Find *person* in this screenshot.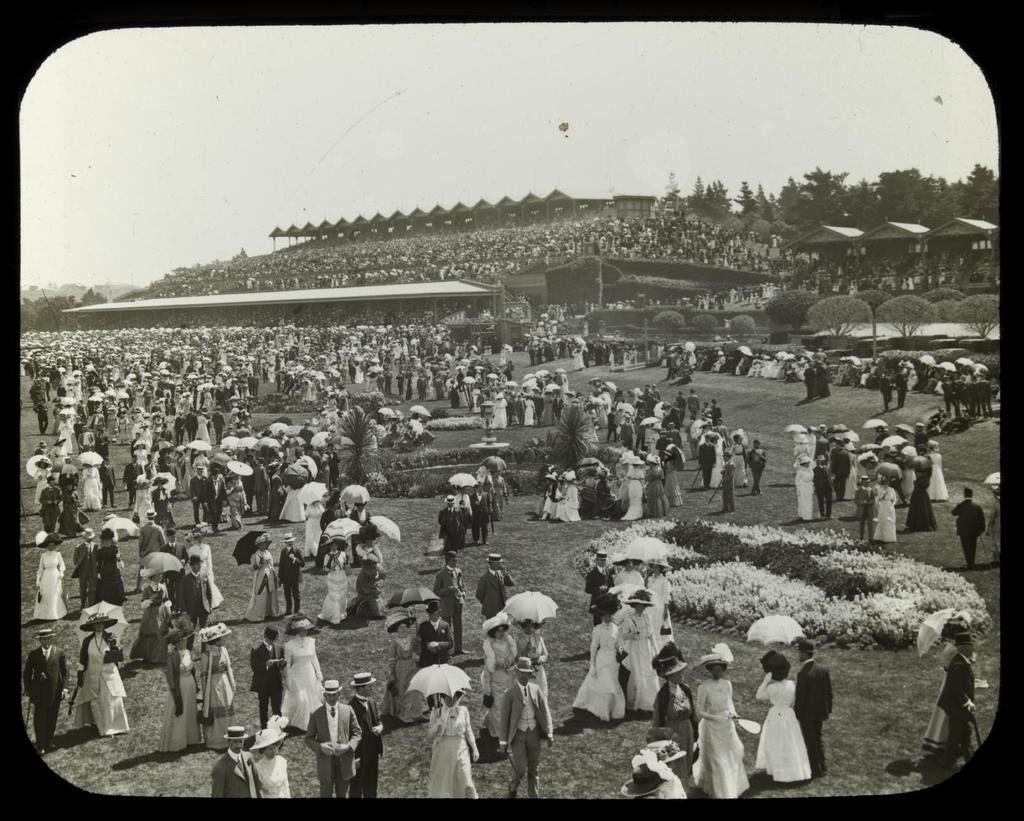
The bounding box for *person* is 473,551,517,619.
